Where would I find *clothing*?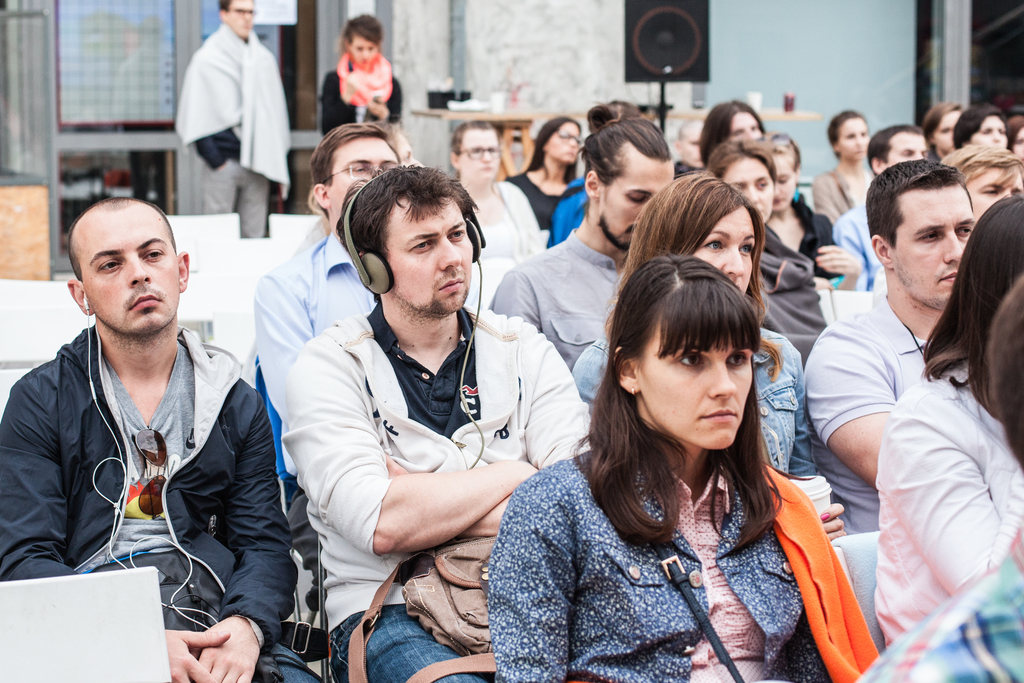
At (547,173,588,252).
